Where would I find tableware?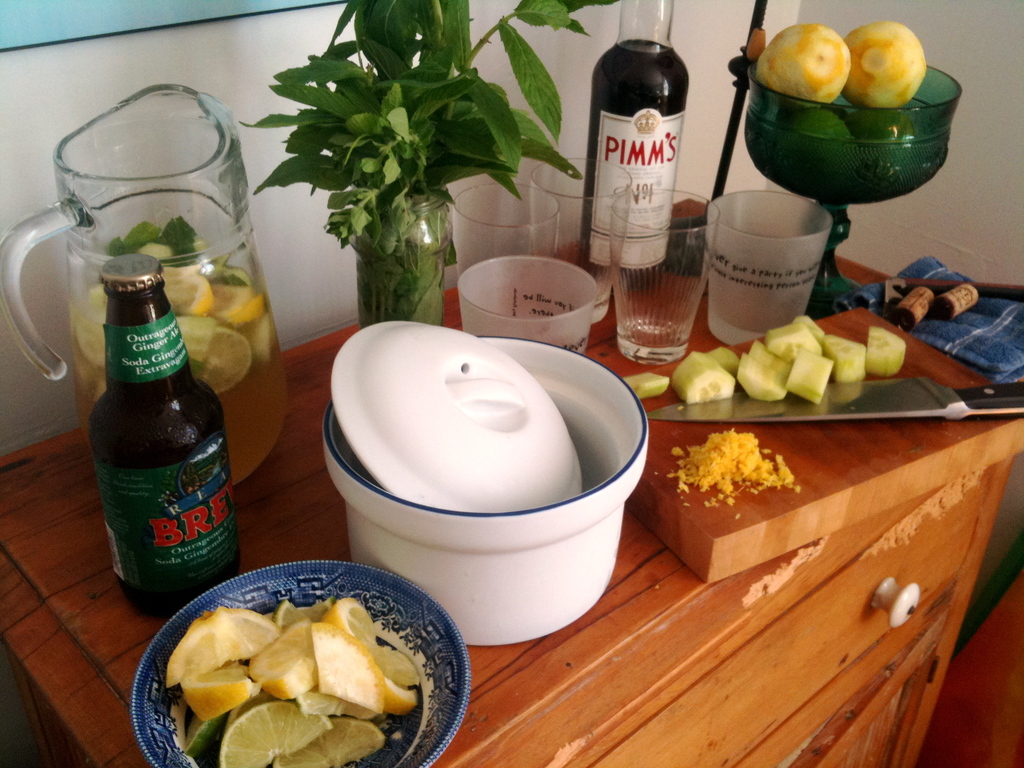
At [x1=605, y1=241, x2=713, y2=355].
